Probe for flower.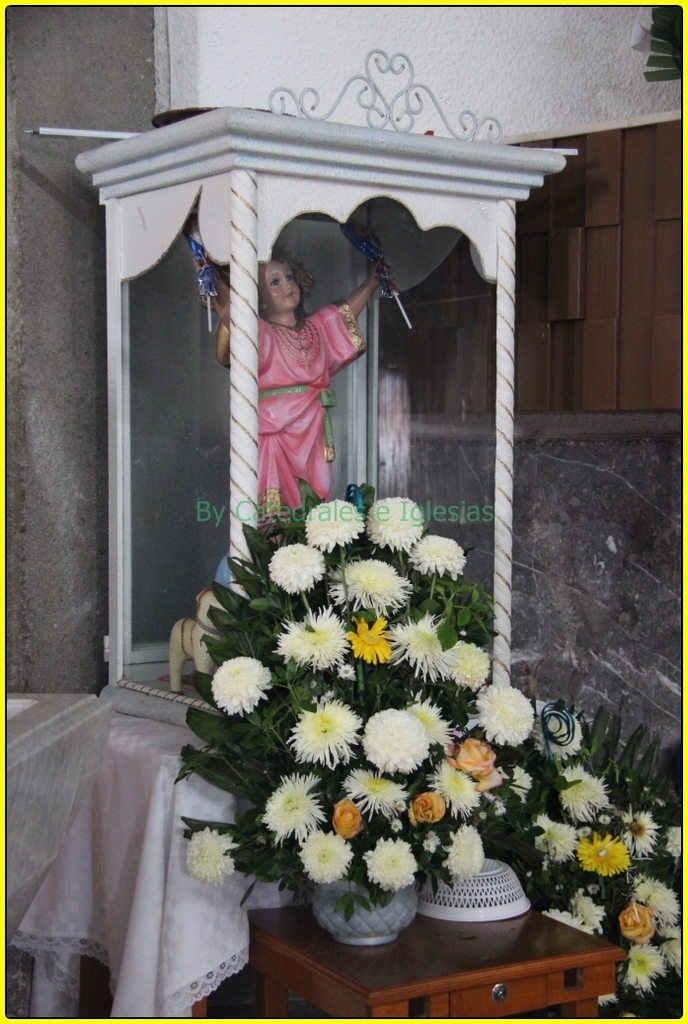
Probe result: select_region(544, 824, 581, 863).
